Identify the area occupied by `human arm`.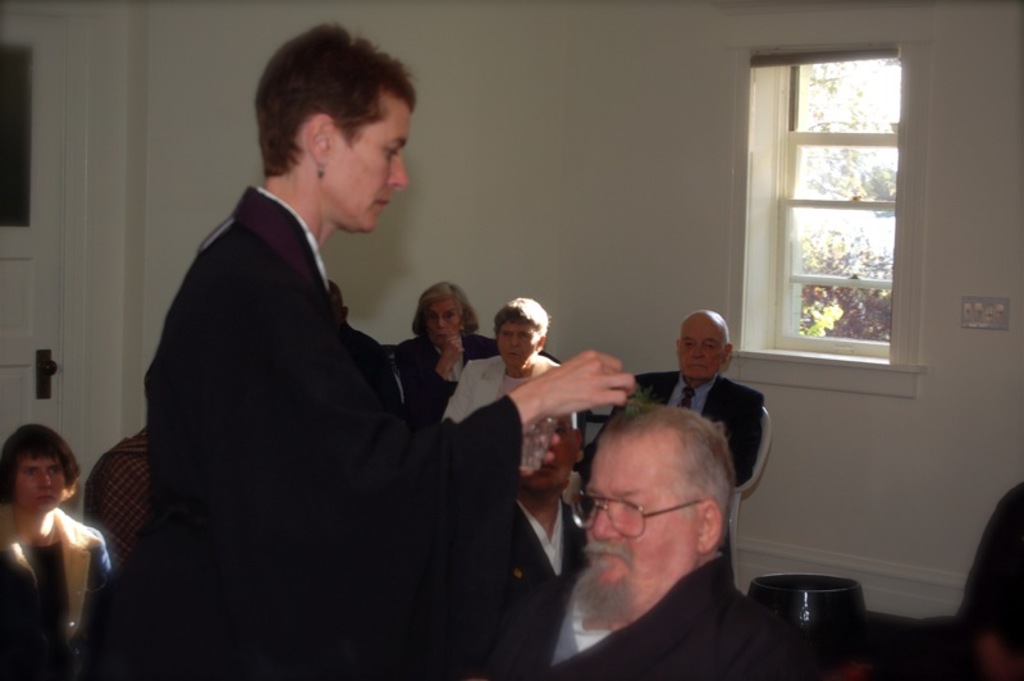
Area: [left=447, top=356, right=480, bottom=426].
